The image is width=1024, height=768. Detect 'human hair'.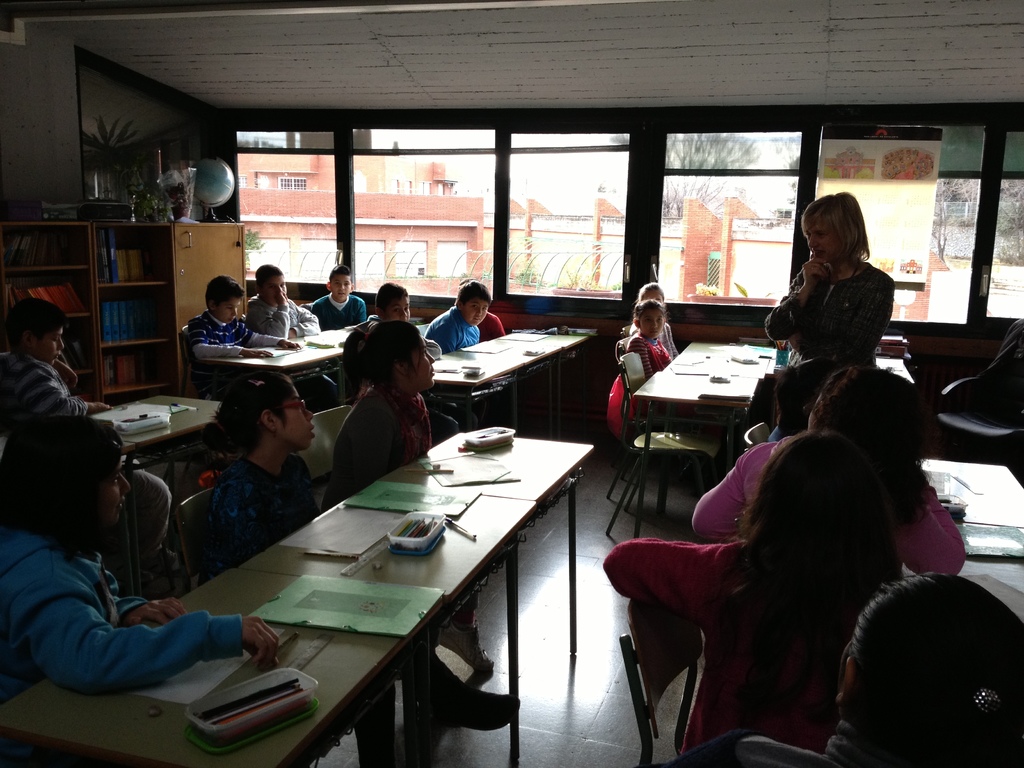
Detection: Rect(837, 564, 1023, 767).
